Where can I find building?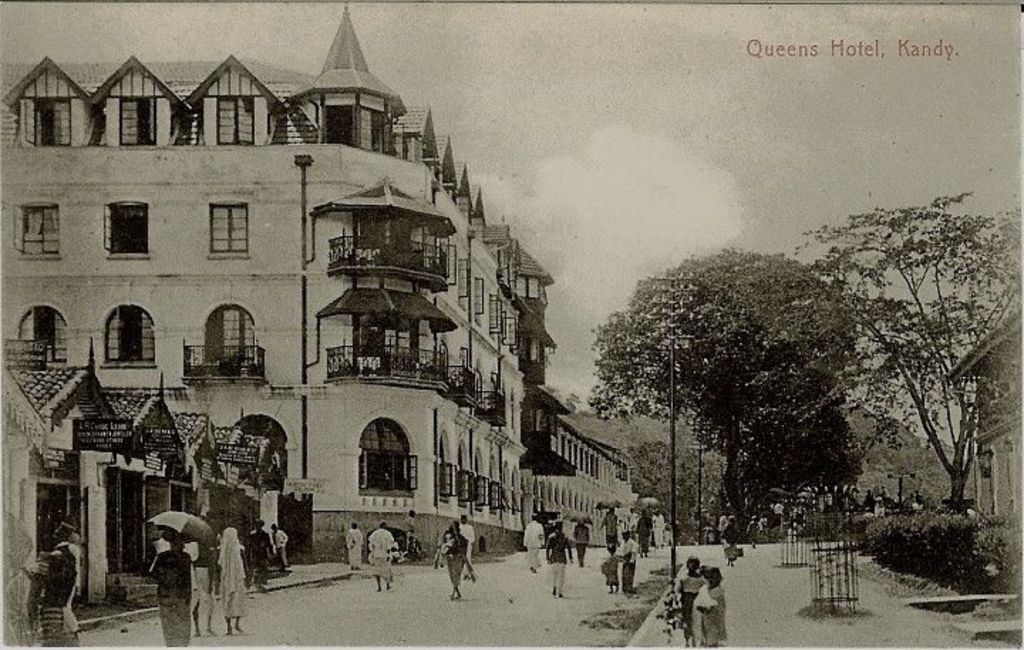
You can find it at left=942, top=310, right=1023, bottom=536.
